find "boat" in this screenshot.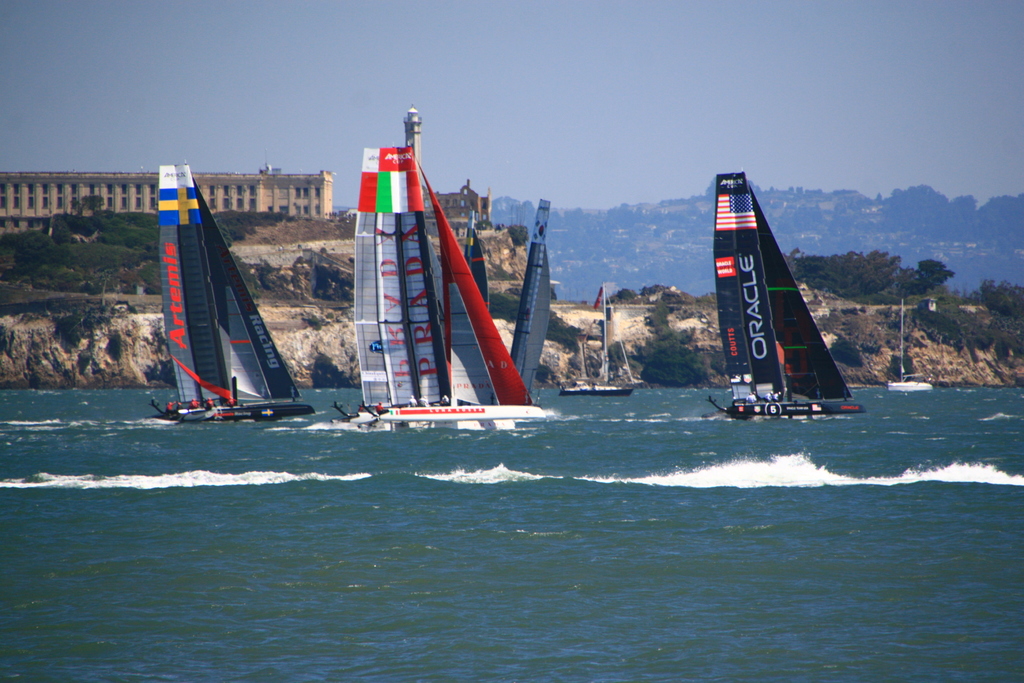
The bounding box for "boat" is <box>554,383,632,399</box>.
